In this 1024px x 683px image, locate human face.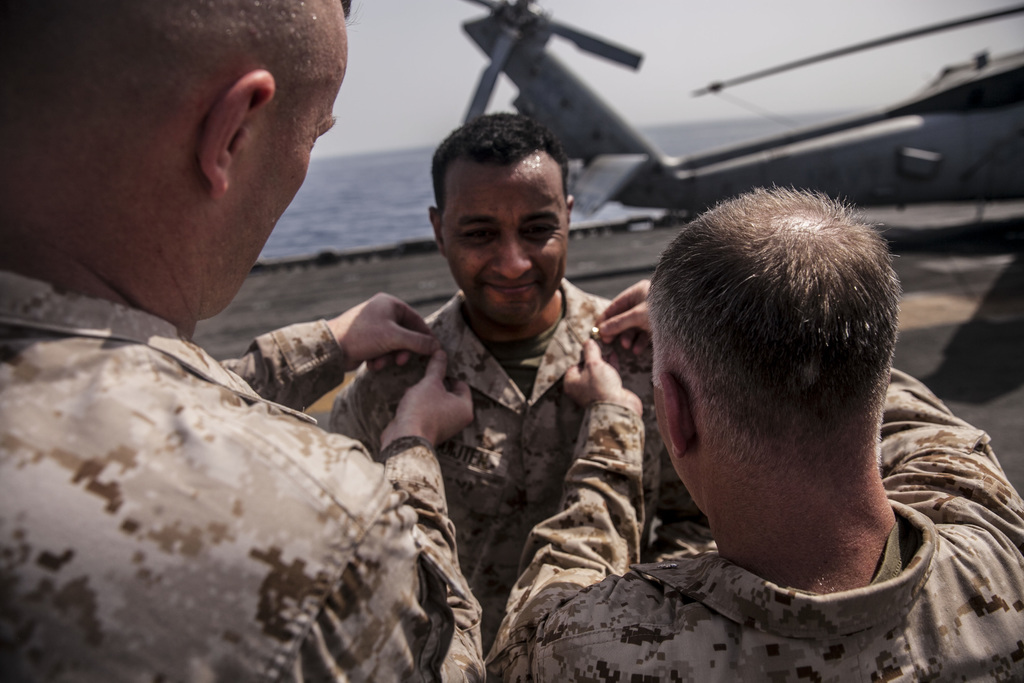
Bounding box: [x1=444, y1=162, x2=567, y2=327].
